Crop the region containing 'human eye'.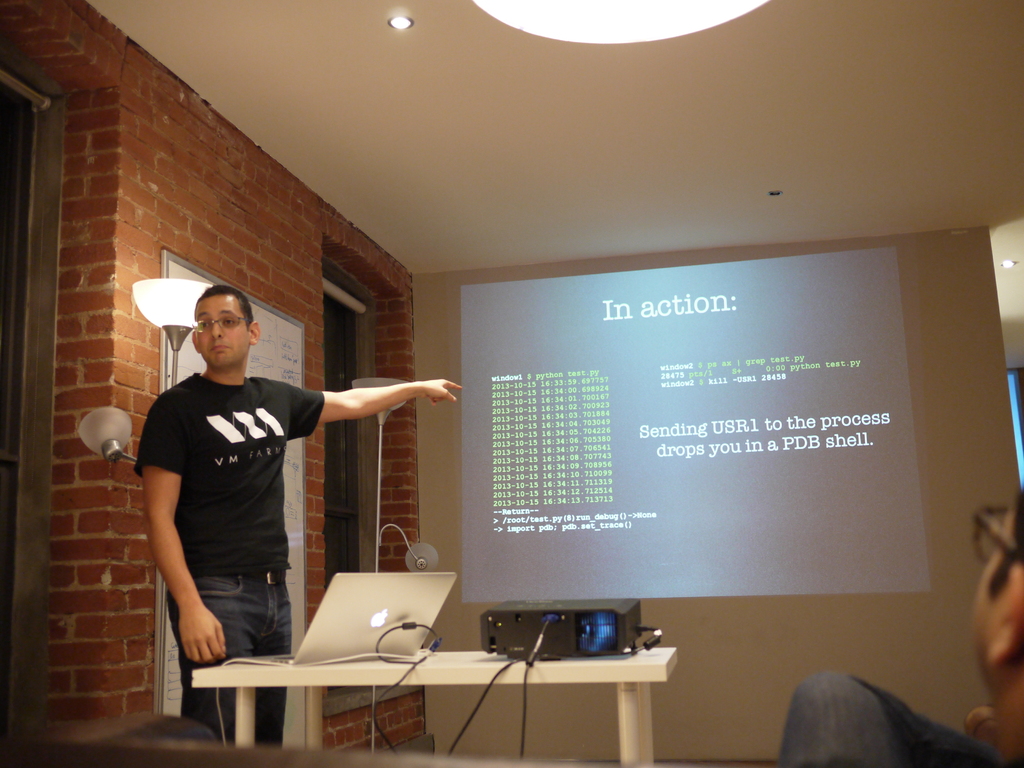
Crop region: detection(218, 315, 237, 329).
